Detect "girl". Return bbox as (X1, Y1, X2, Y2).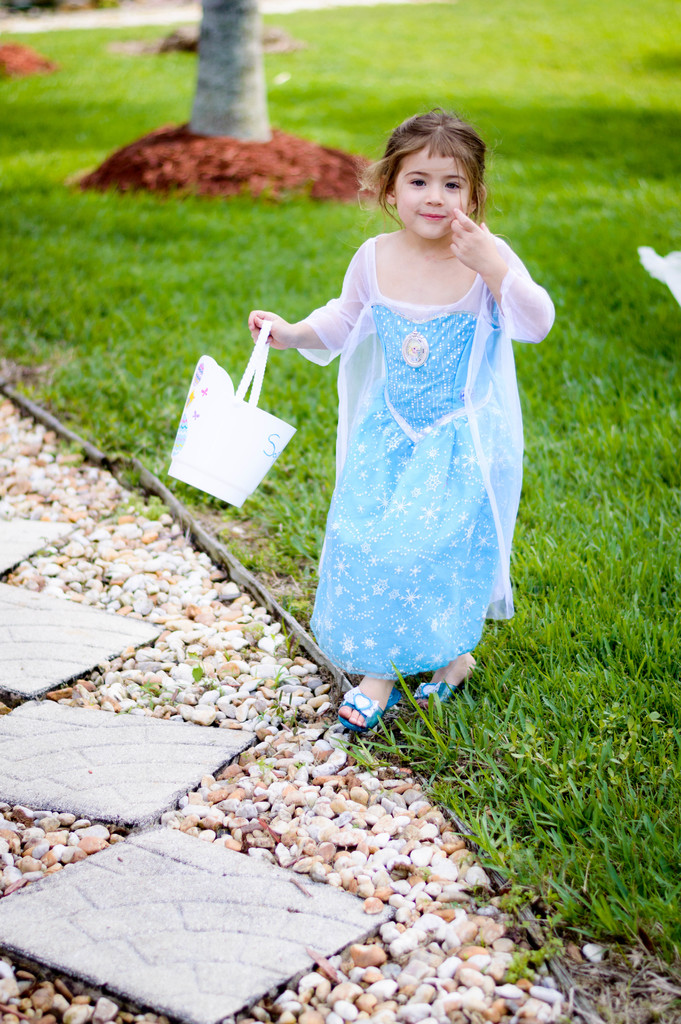
(243, 109, 550, 733).
